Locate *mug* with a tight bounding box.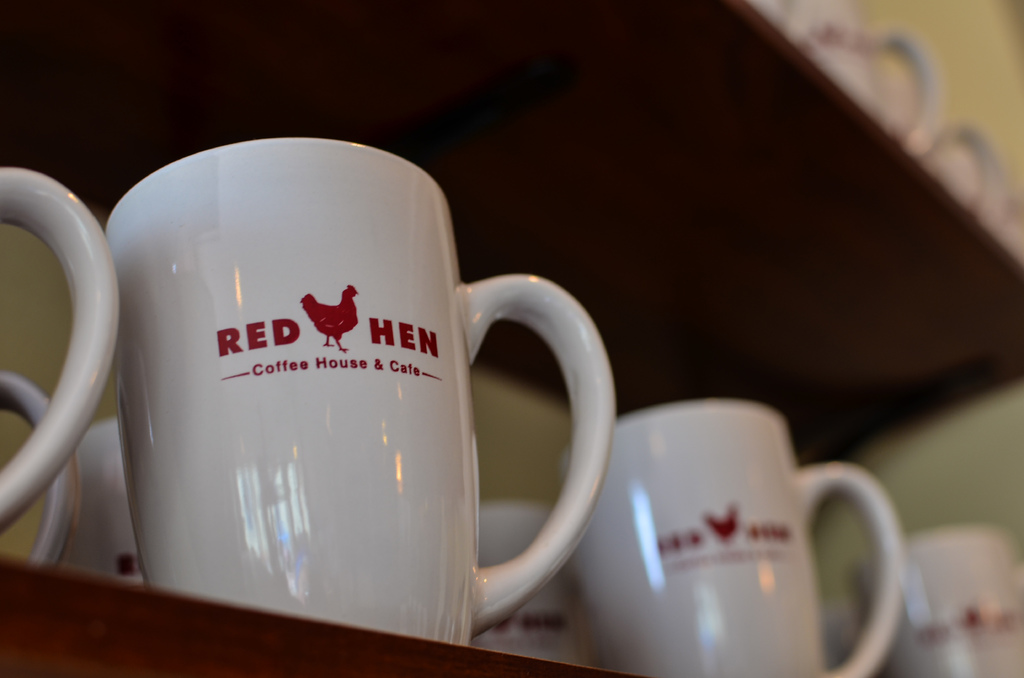
left=0, top=371, right=81, bottom=569.
